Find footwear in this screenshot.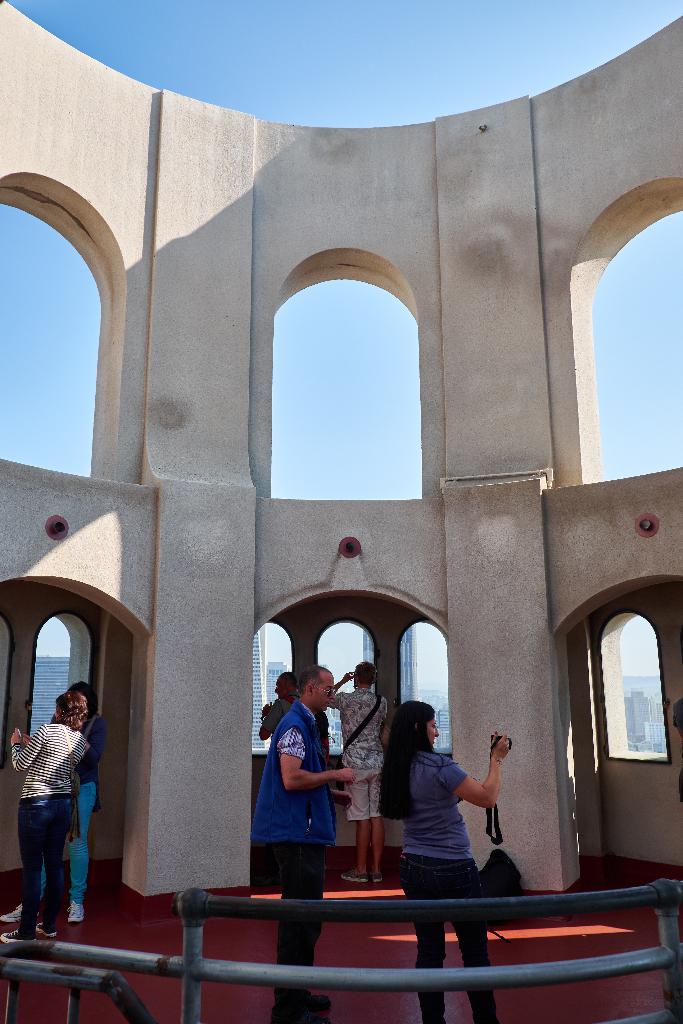
The bounding box for footwear is box(371, 872, 386, 883).
